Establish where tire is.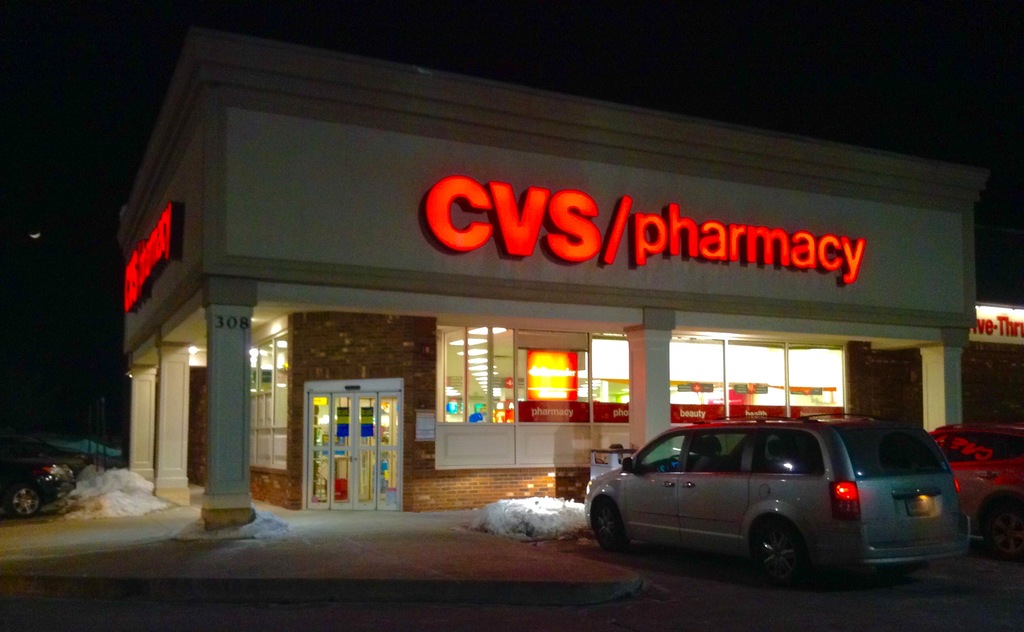
Established at pyautogui.locateOnScreen(5, 486, 44, 520).
